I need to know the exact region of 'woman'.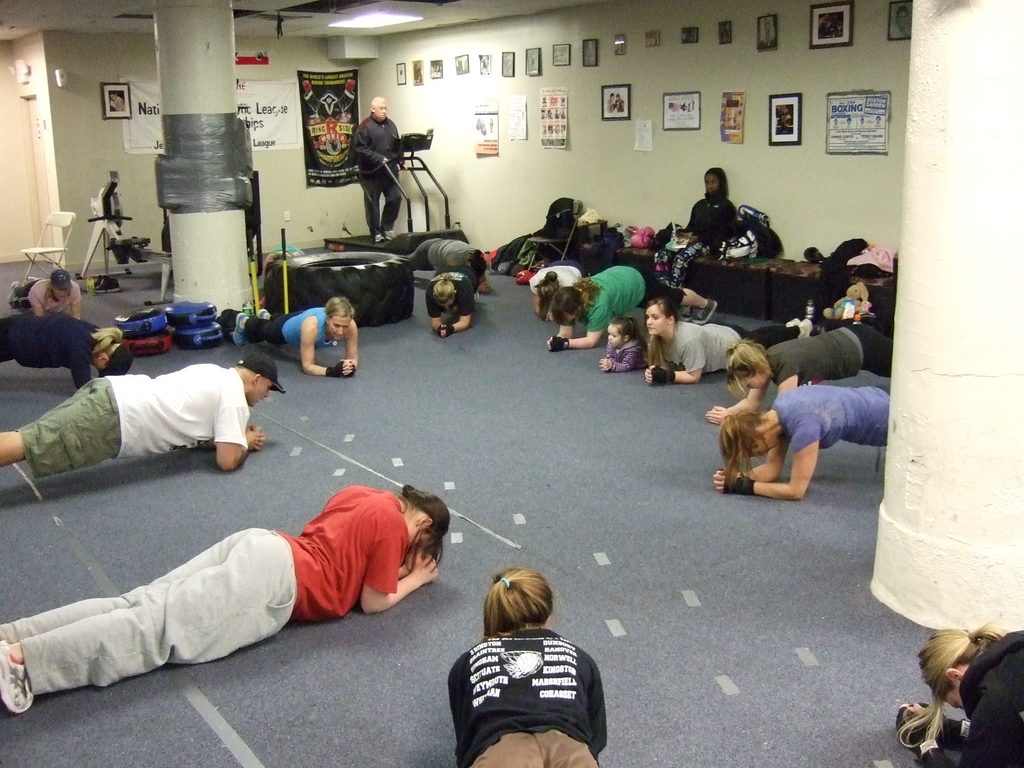
Region: detection(530, 255, 587, 321).
